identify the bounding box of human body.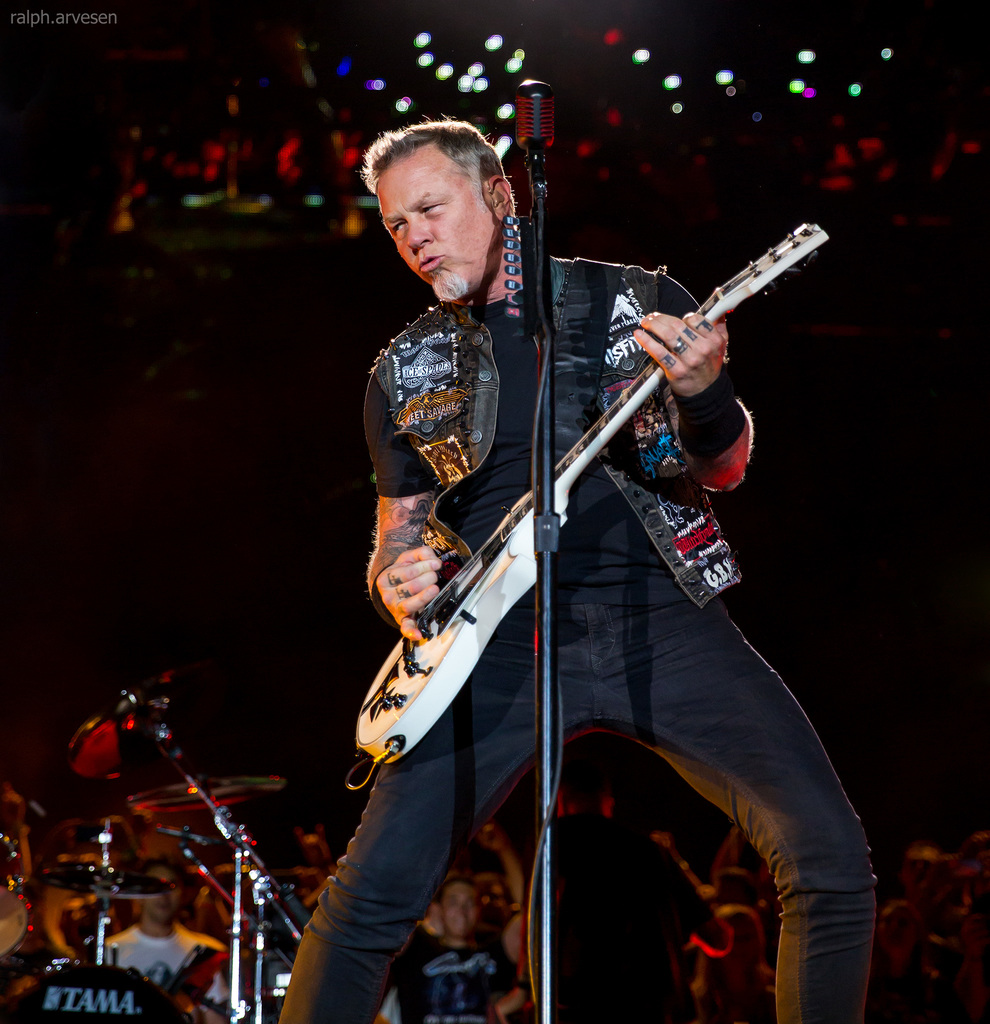
{"left": 380, "top": 883, "right": 524, "bottom": 1001}.
